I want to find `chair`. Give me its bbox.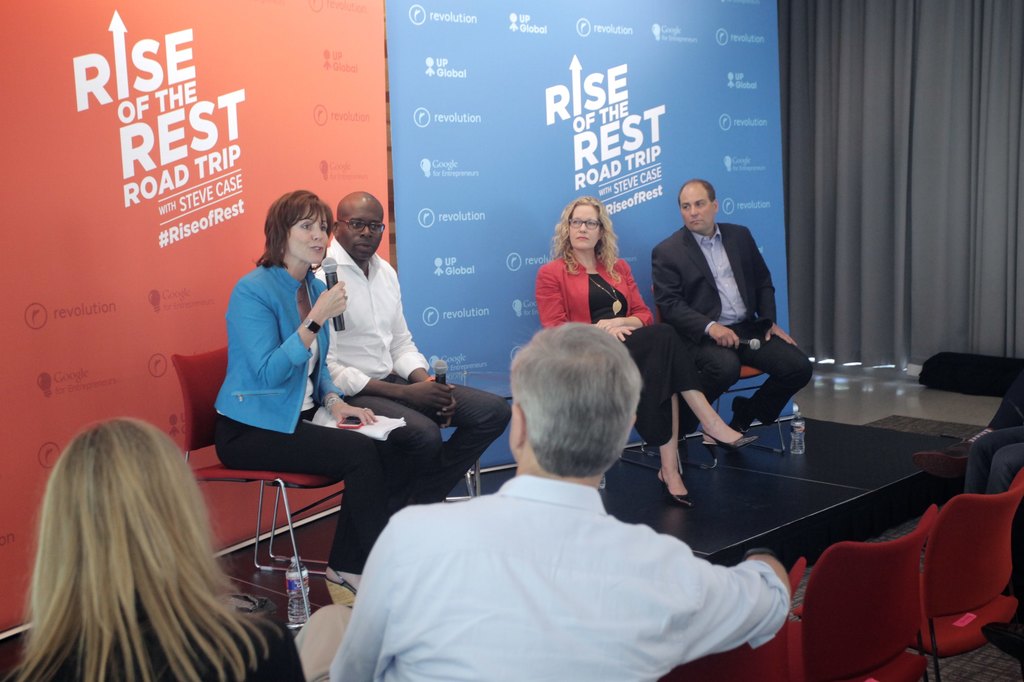
(left=273, top=300, right=488, bottom=561).
